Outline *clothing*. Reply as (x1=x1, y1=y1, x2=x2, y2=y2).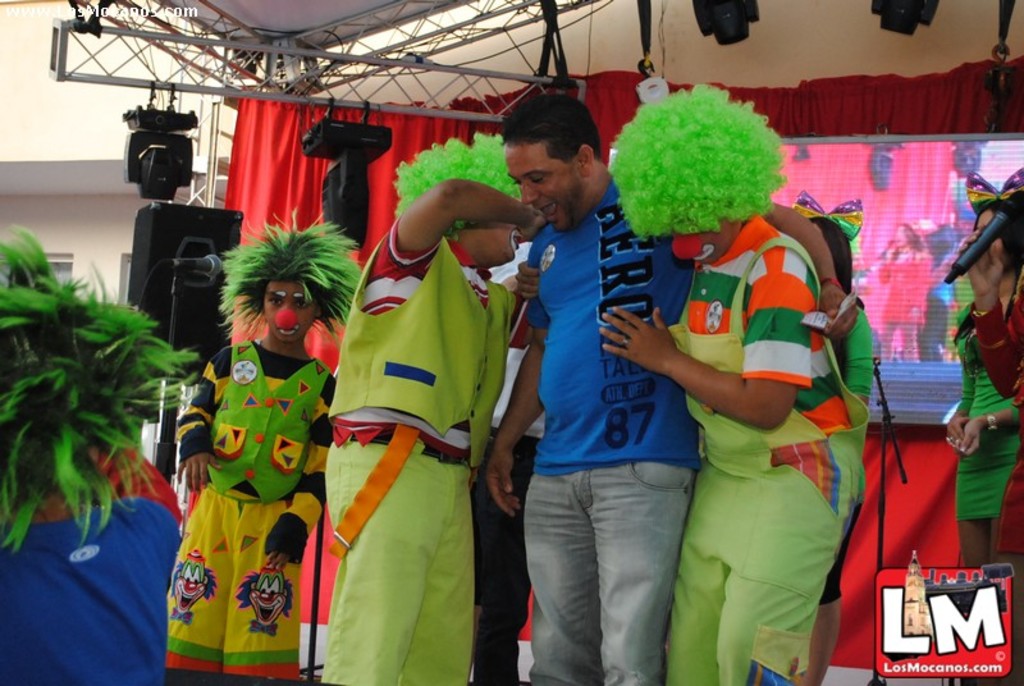
(x1=0, y1=499, x2=182, y2=685).
